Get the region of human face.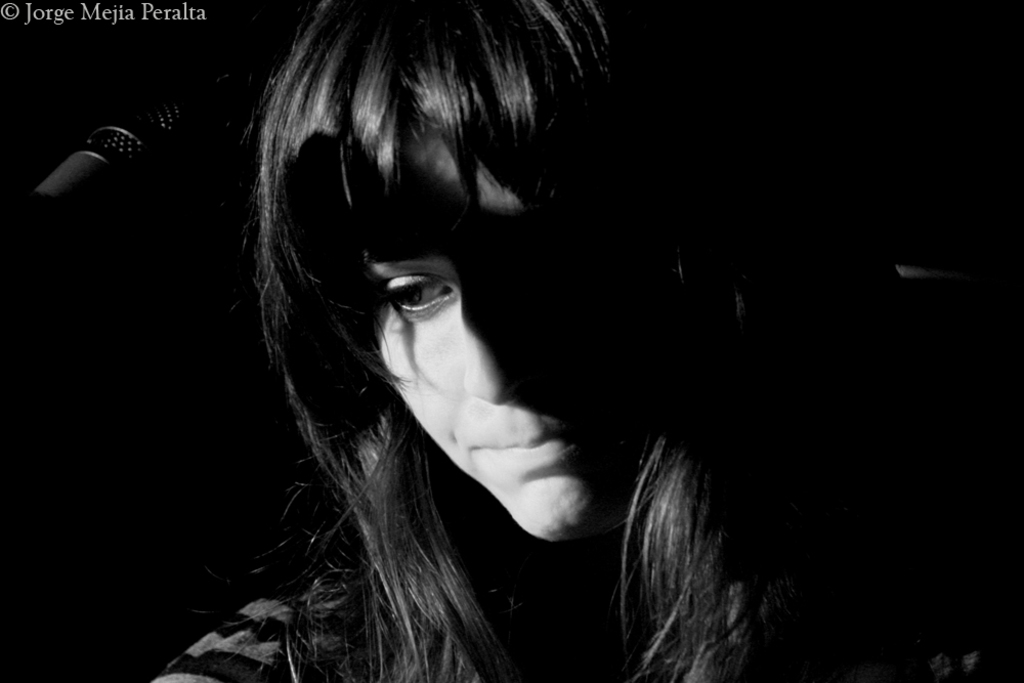
371,137,666,541.
